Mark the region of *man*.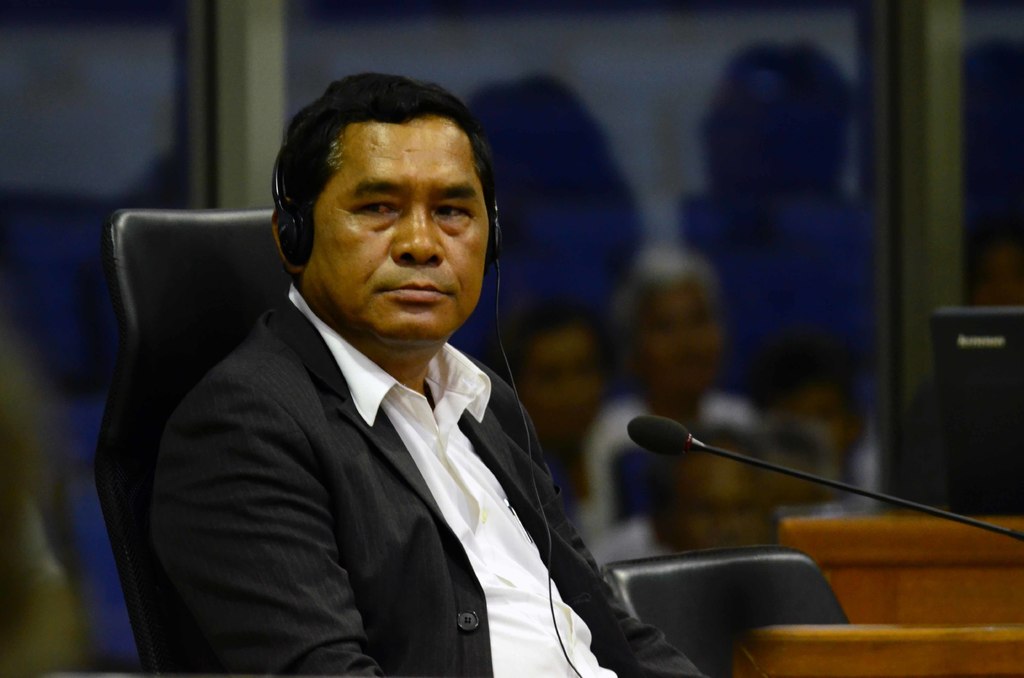
Region: [x1=111, y1=122, x2=718, y2=661].
